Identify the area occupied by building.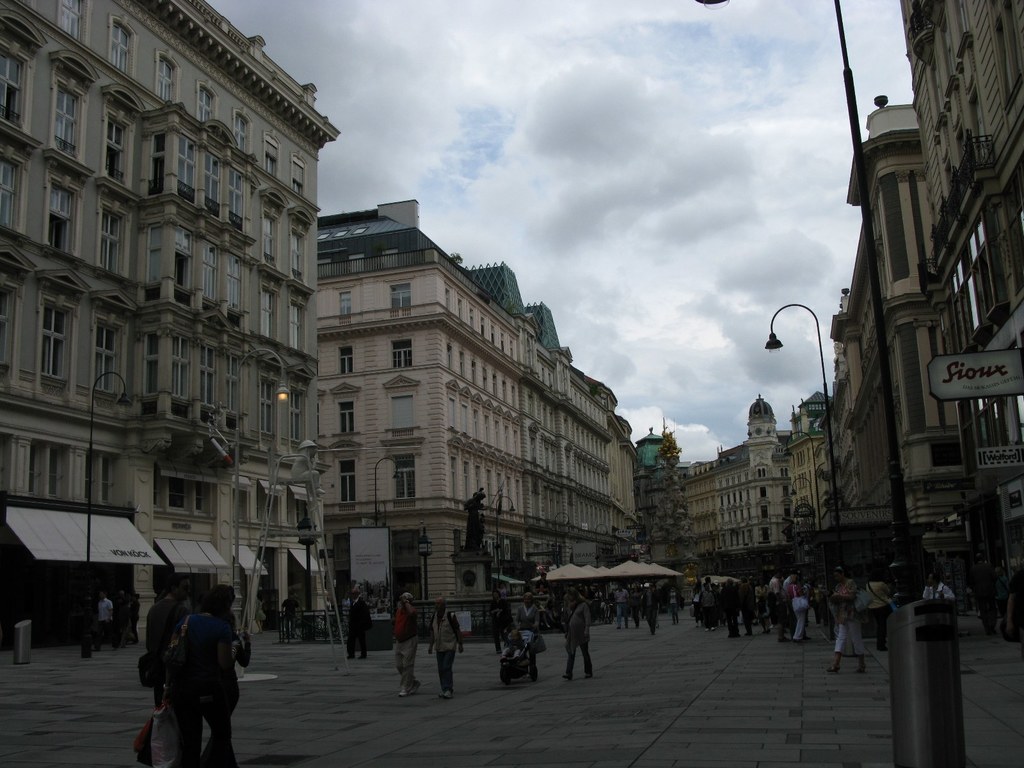
Area: pyautogui.locateOnScreen(0, 0, 321, 639).
